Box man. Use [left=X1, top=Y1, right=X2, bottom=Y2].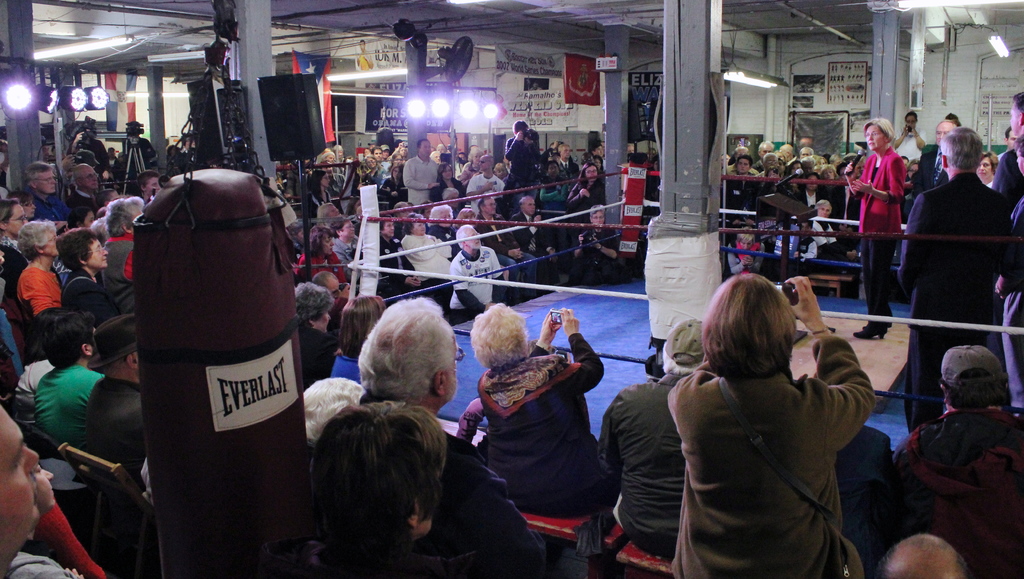
[left=876, top=536, right=970, bottom=578].
